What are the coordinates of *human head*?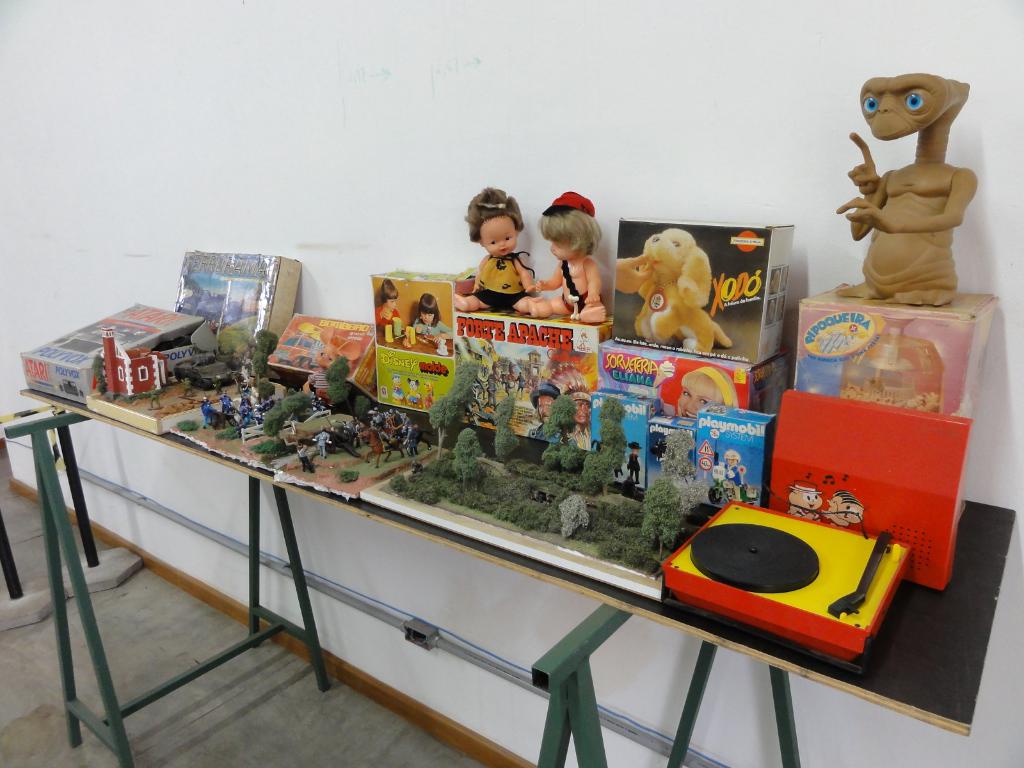
789, 483, 826, 509.
